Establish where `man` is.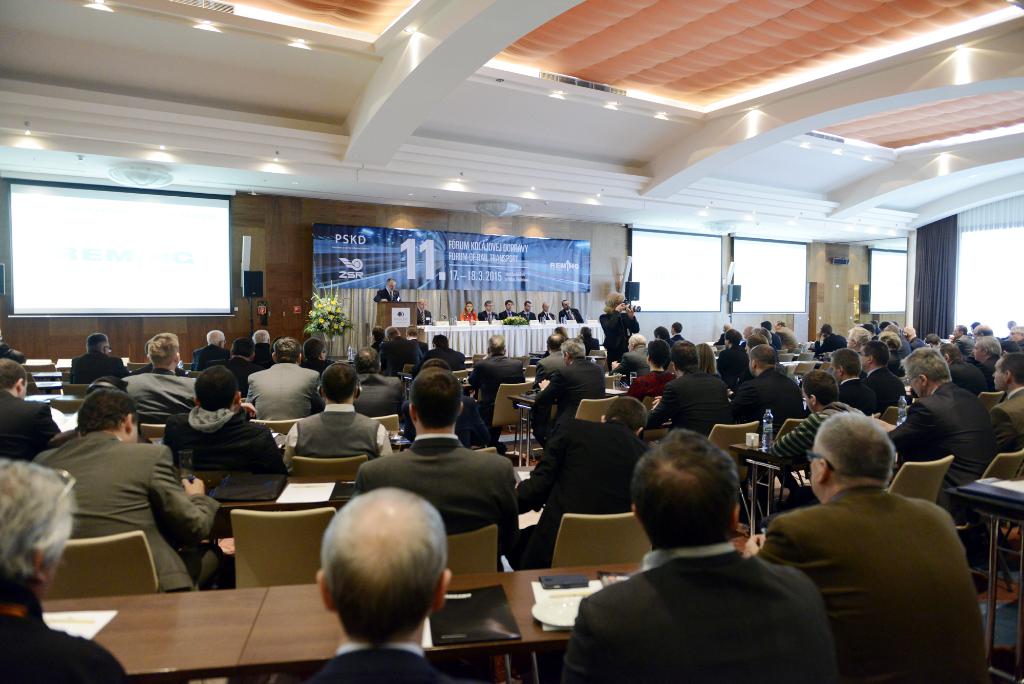
Established at 2, 357, 60, 454.
